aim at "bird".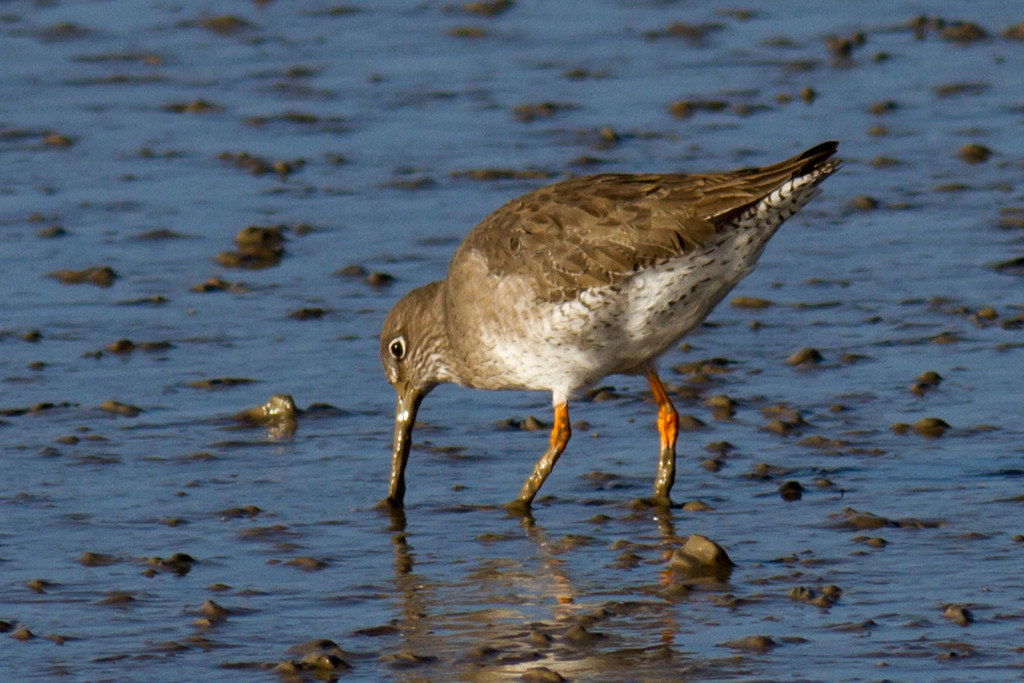
Aimed at 378 145 865 518.
